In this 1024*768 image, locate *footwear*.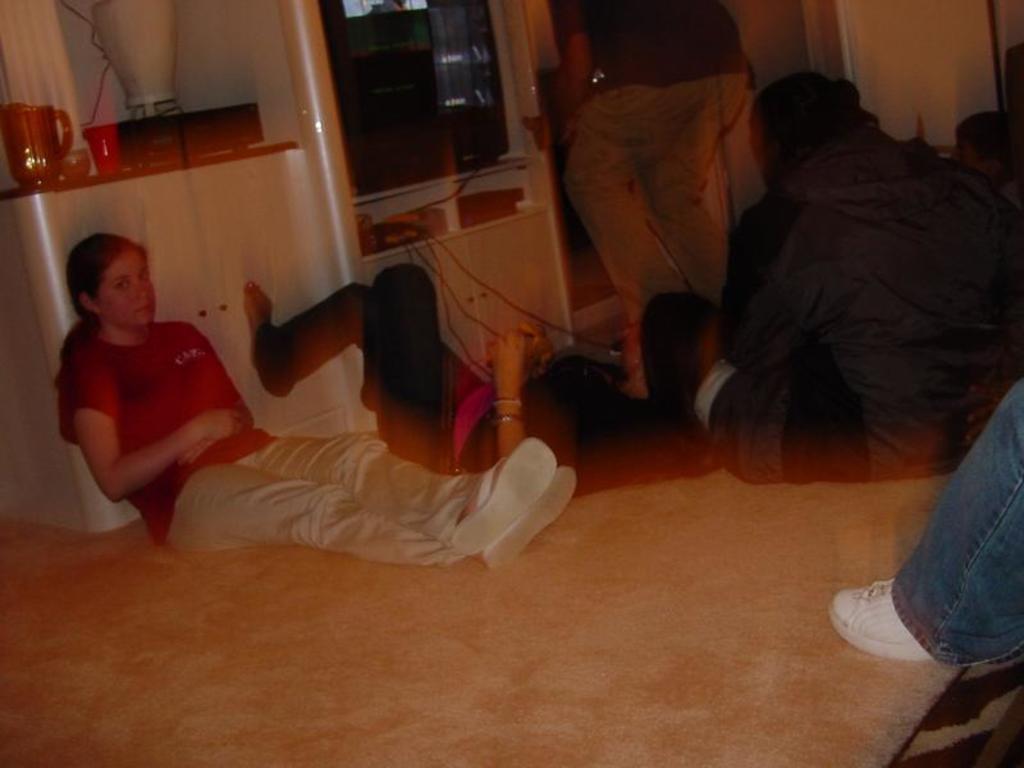
Bounding box: bbox=[452, 436, 559, 559].
